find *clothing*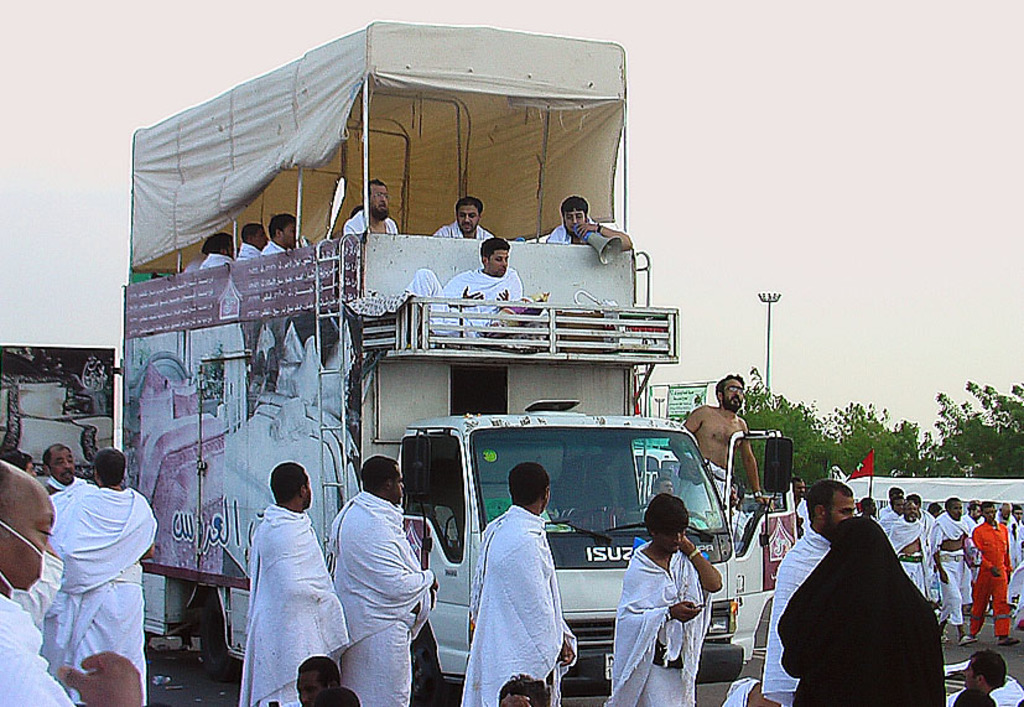
235:240:261:261
